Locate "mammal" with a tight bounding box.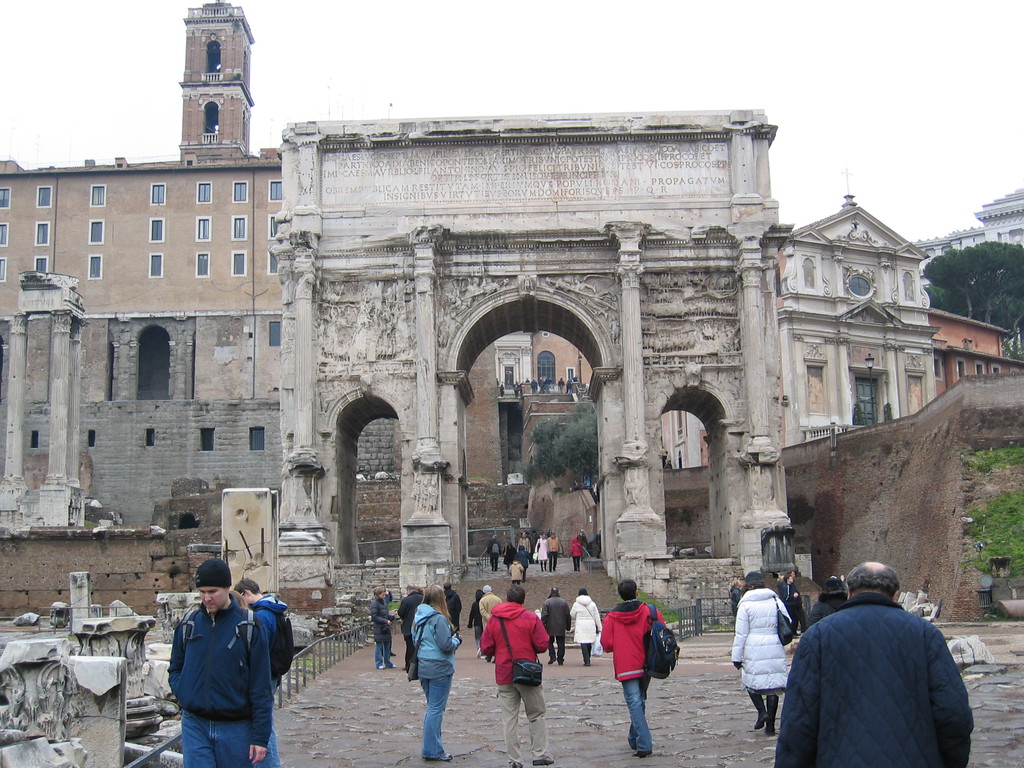
box(465, 589, 485, 659).
